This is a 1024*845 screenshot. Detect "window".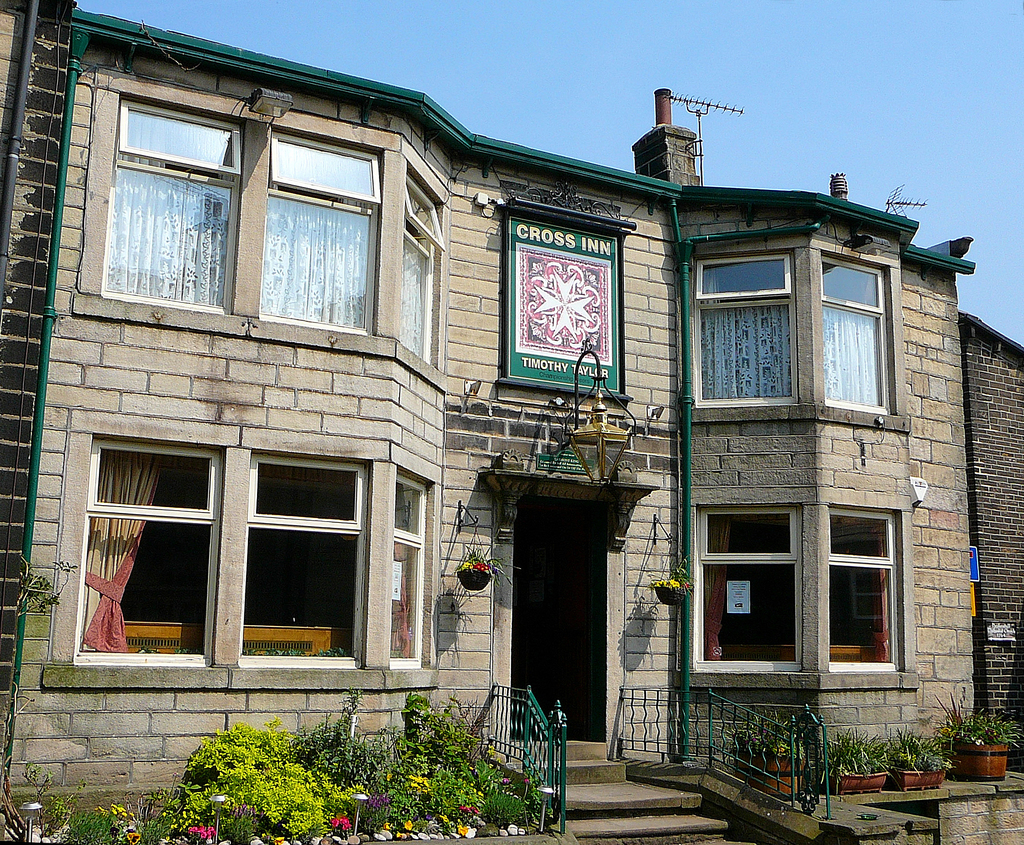
bbox(382, 473, 428, 662).
